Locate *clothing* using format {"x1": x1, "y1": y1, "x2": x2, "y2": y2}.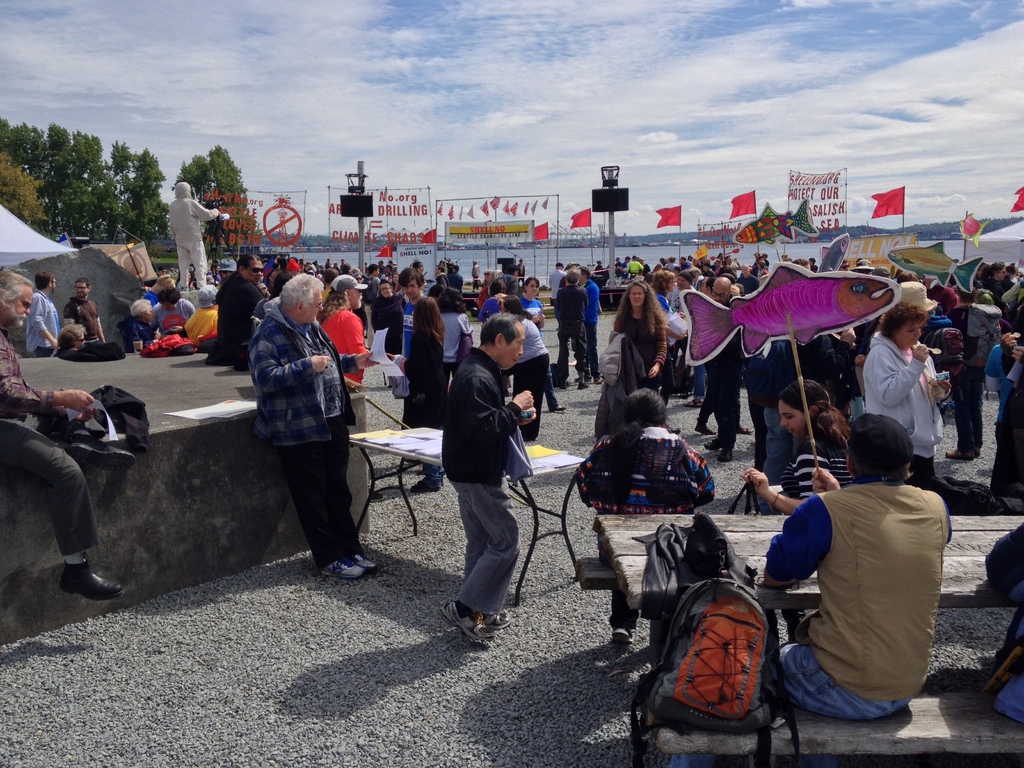
{"x1": 380, "y1": 290, "x2": 417, "y2": 371}.
